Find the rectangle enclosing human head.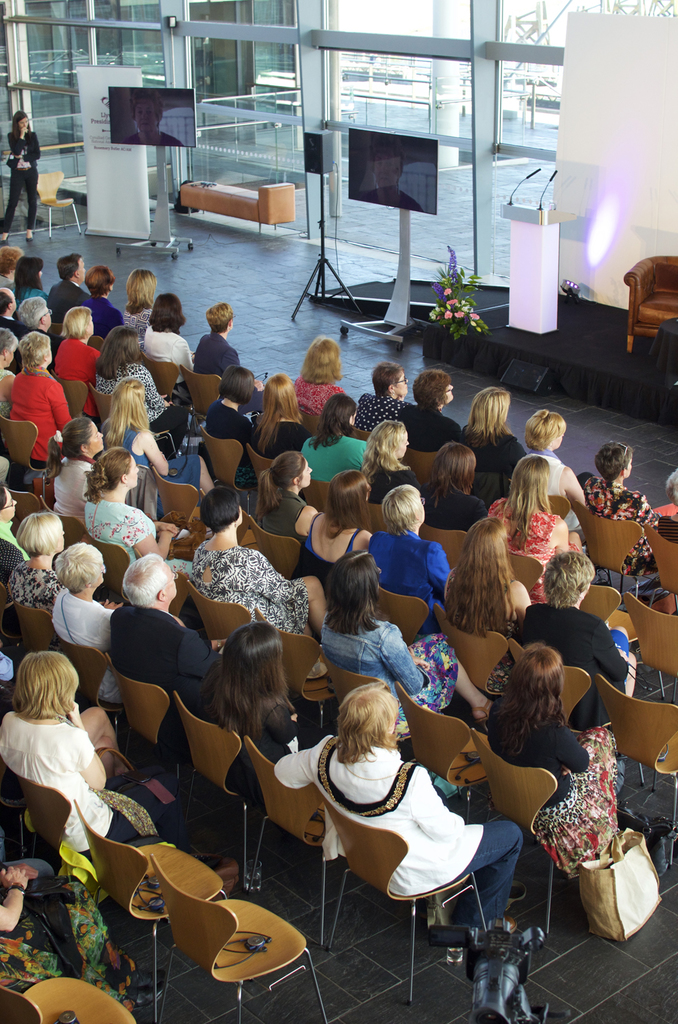
BBox(333, 677, 399, 761).
